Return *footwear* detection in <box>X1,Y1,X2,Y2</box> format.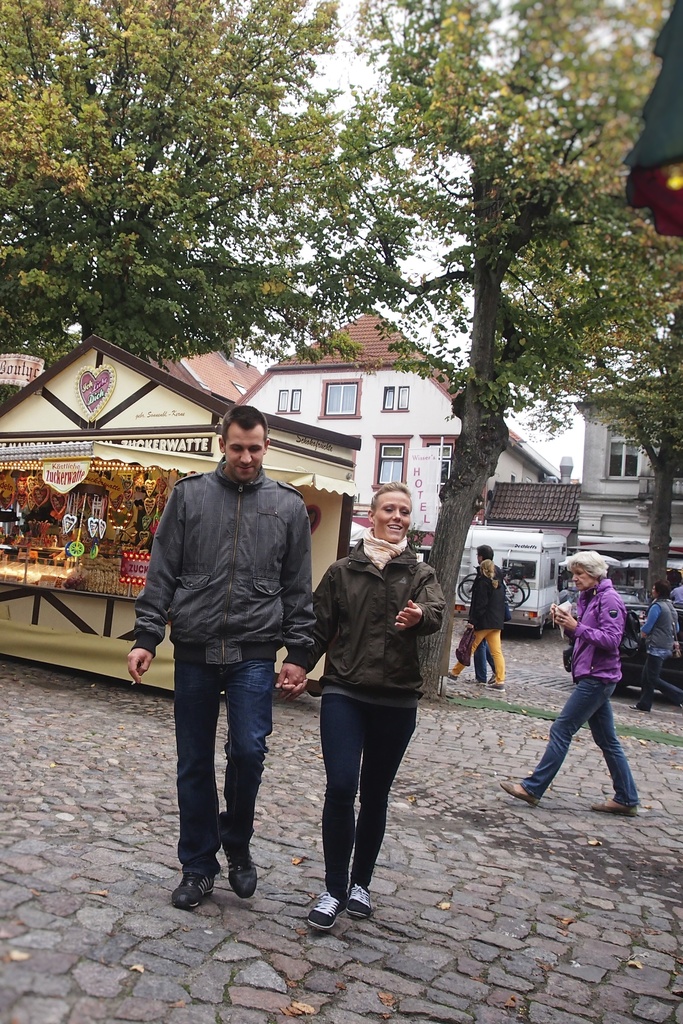
<box>586,795,639,819</box>.
